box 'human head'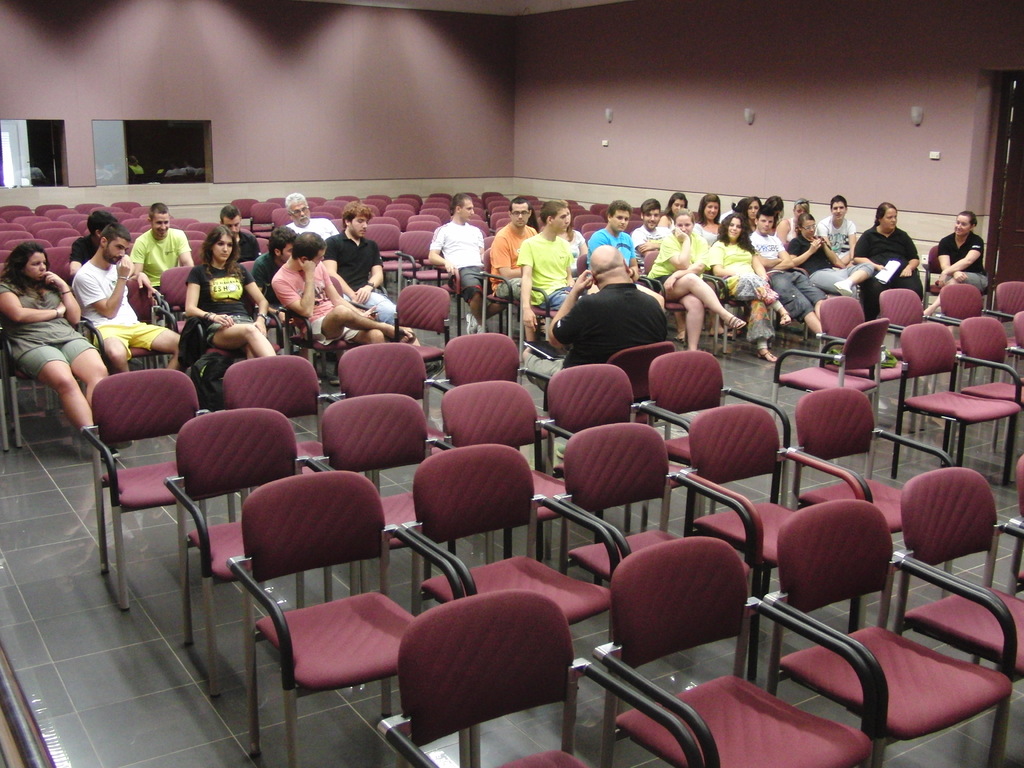
pyautogui.locateOnScreen(758, 205, 775, 234)
